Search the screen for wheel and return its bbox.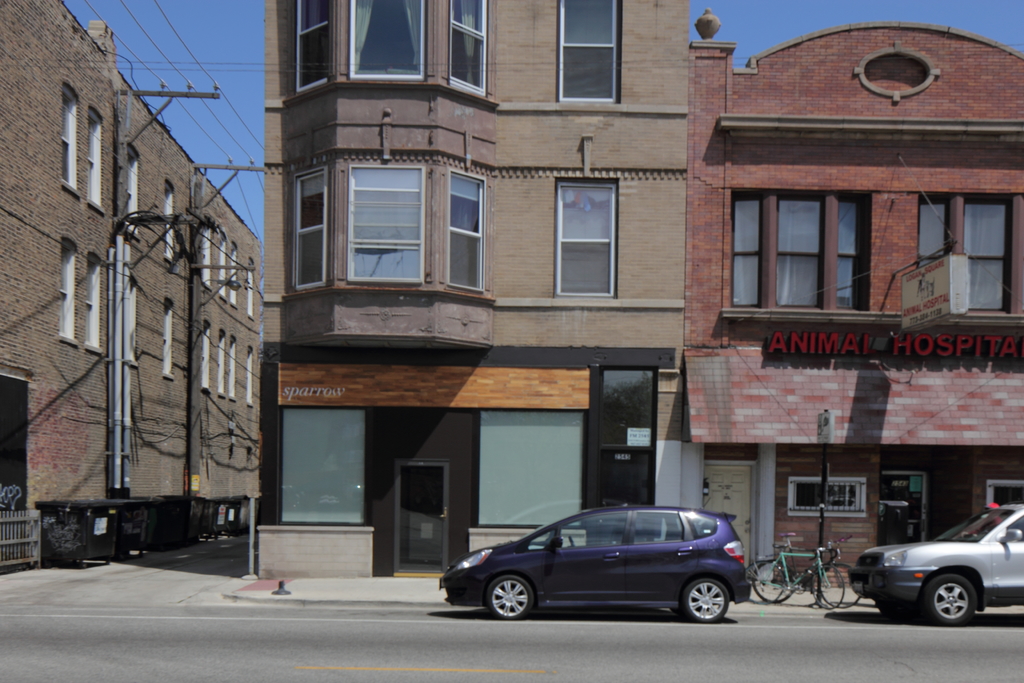
Found: (x1=684, y1=580, x2=729, y2=623).
